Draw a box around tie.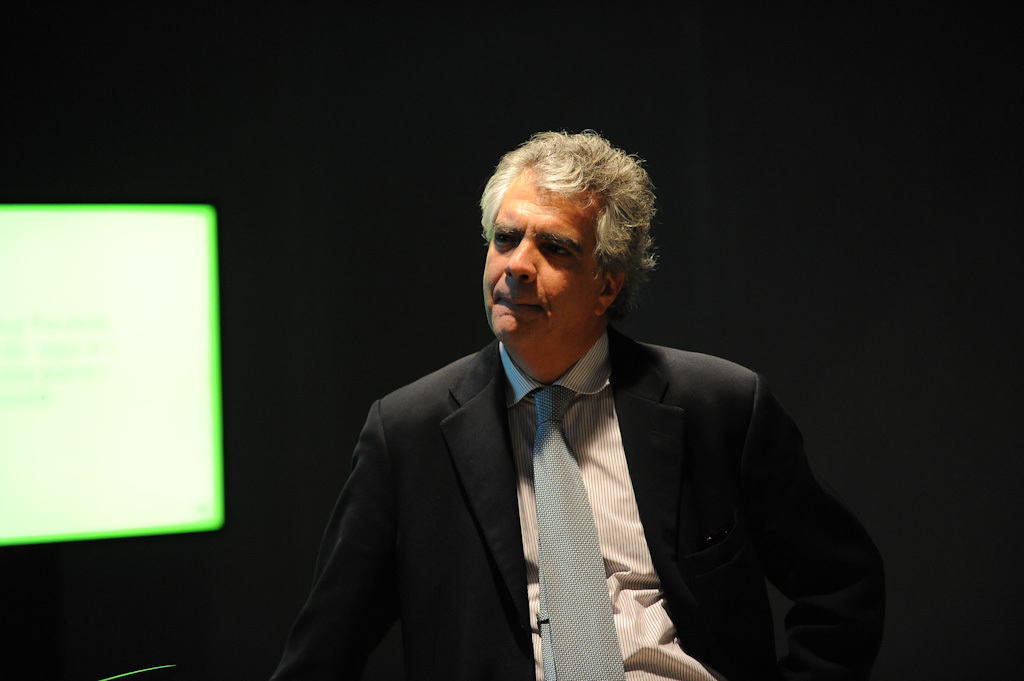
locate(528, 394, 624, 680).
